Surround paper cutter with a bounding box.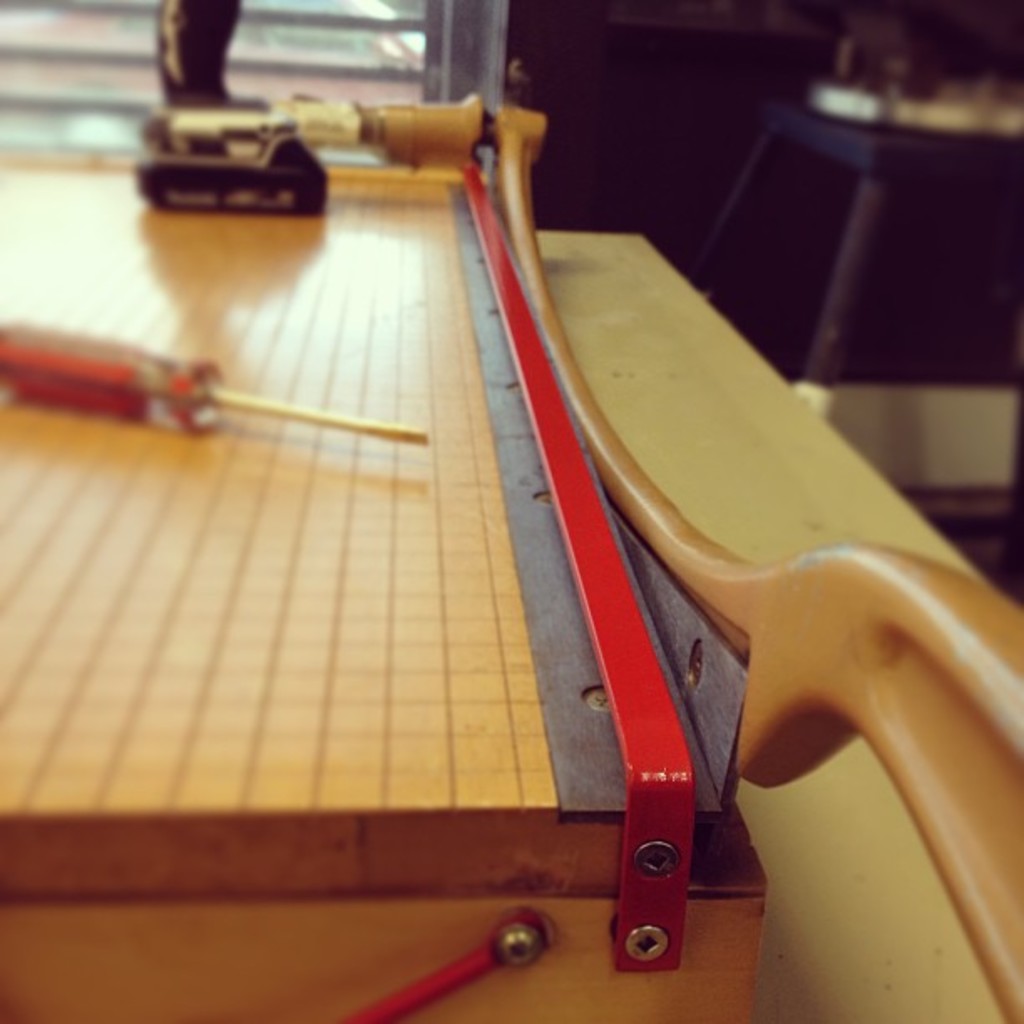
bbox=[0, 85, 1022, 1022].
